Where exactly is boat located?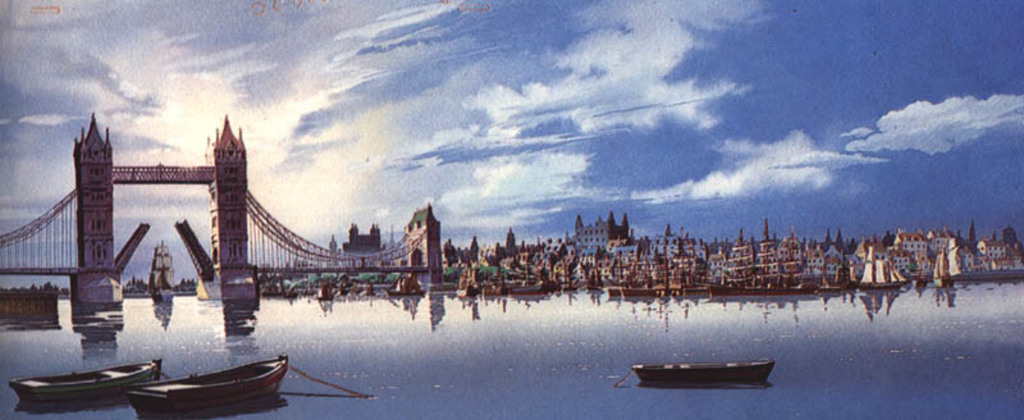
Its bounding box is box(390, 278, 424, 287).
